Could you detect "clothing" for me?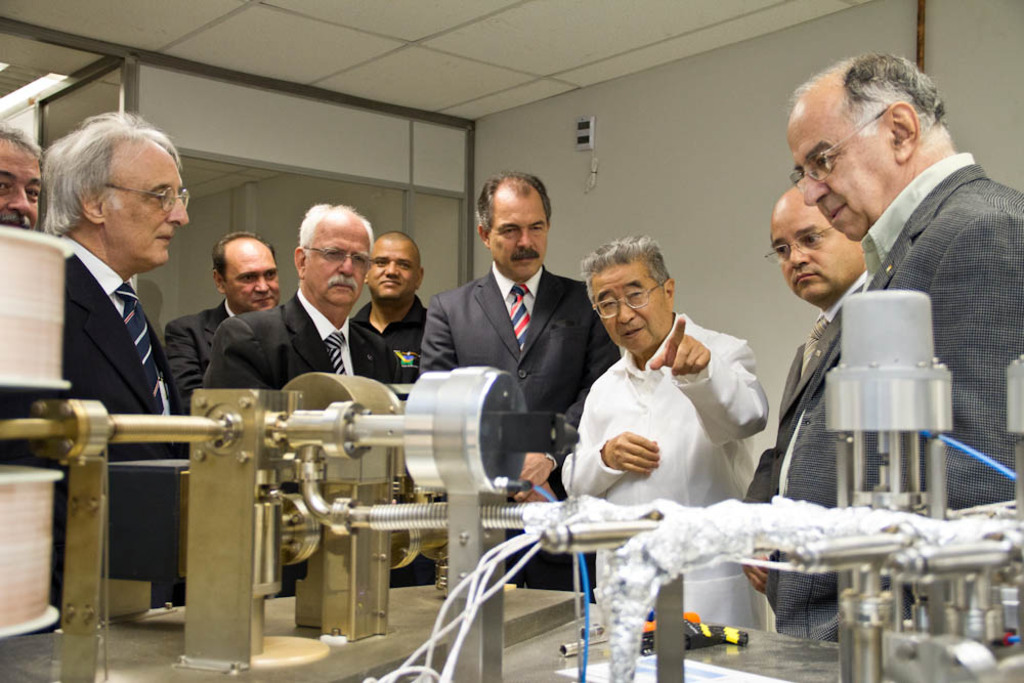
Detection result: 167, 294, 231, 415.
